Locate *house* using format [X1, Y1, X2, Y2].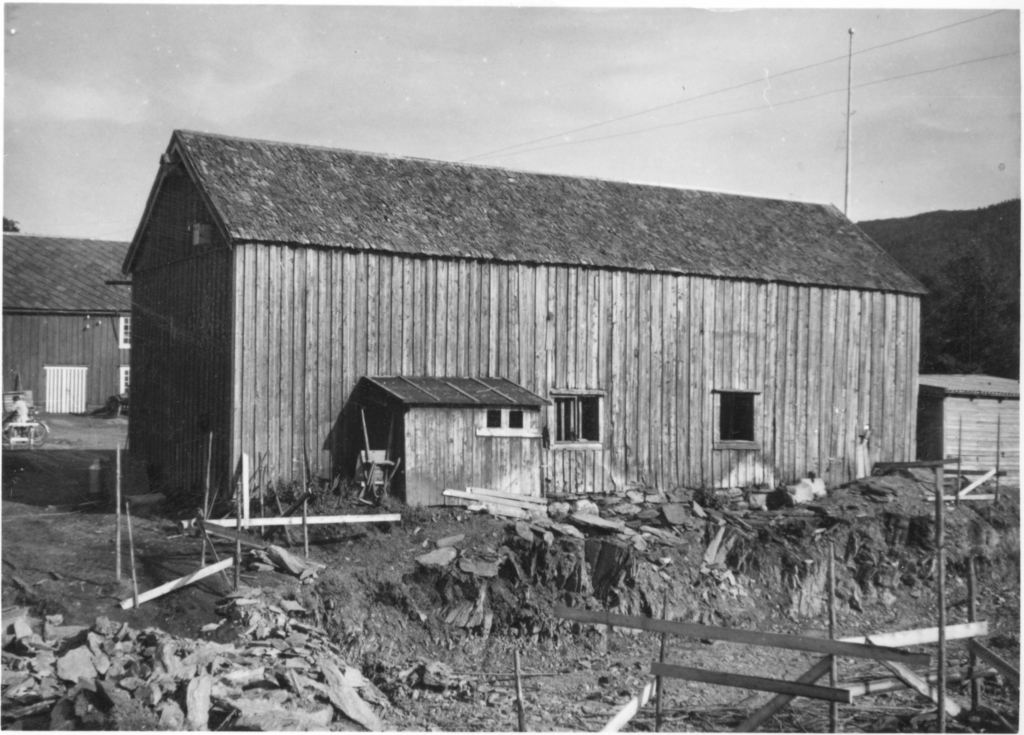
[924, 366, 1020, 467].
